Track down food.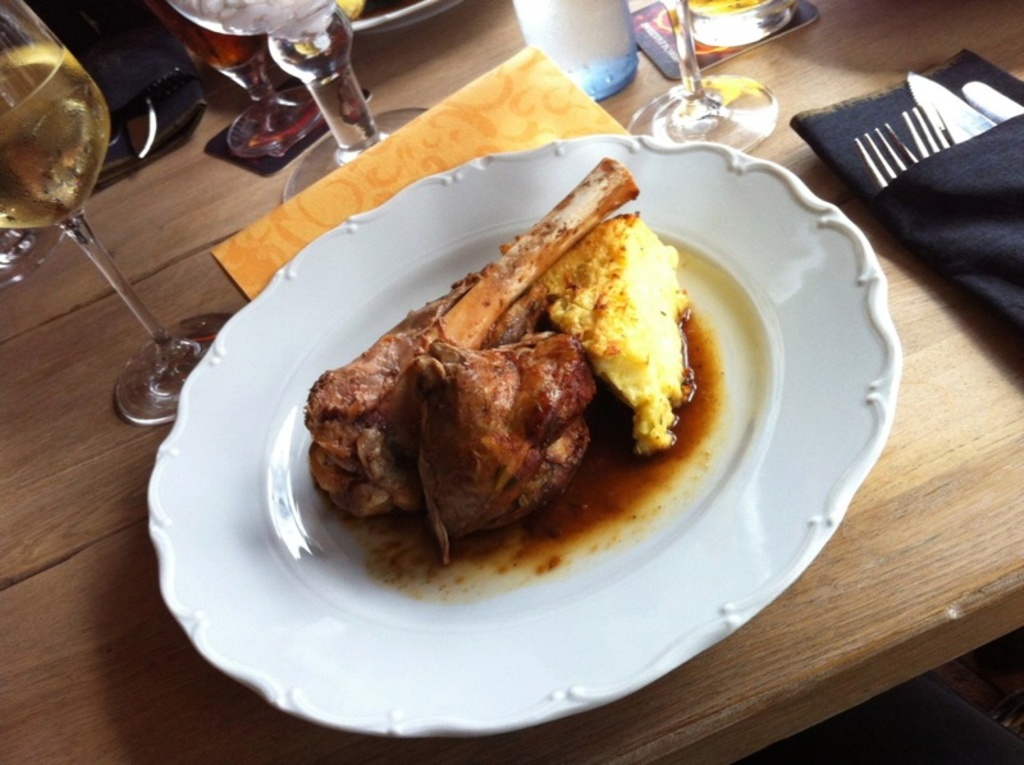
Tracked to box(306, 201, 672, 614).
